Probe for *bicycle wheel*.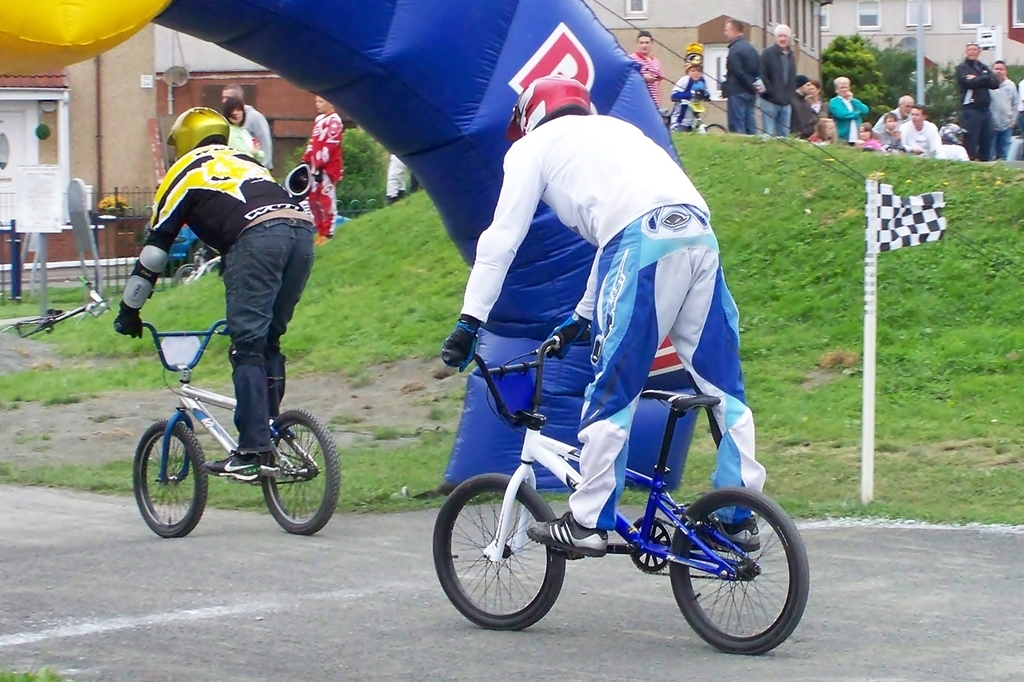
Probe result: locate(124, 425, 212, 542).
